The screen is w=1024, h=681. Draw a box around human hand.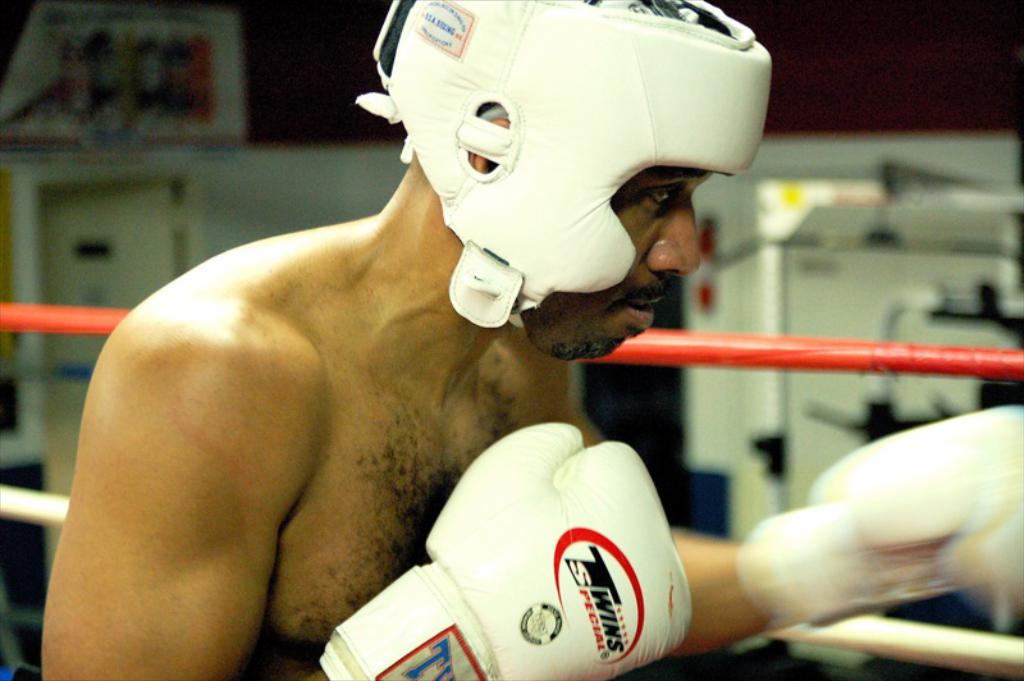
428, 424, 694, 680.
